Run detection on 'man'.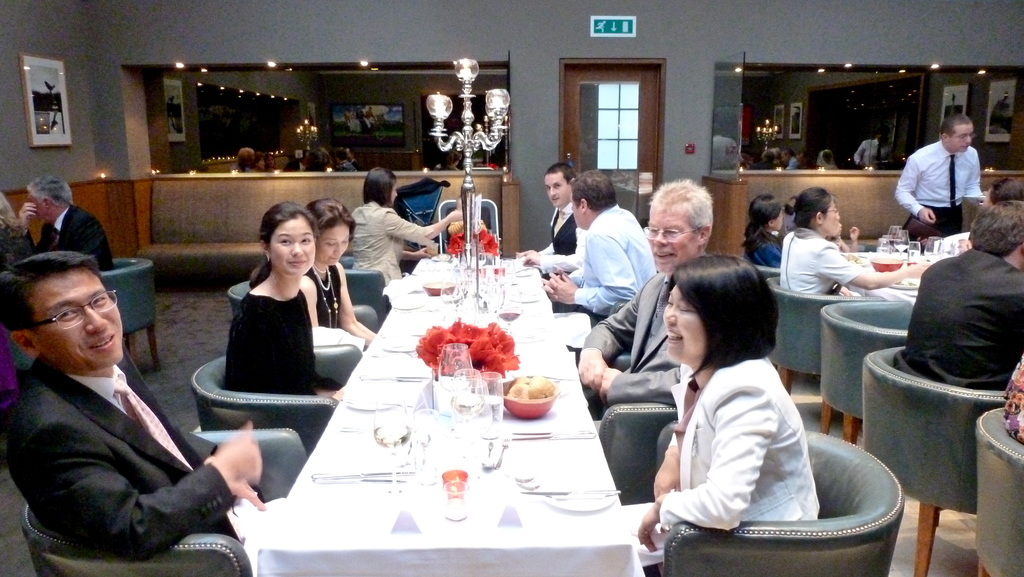
Result: (890,112,986,240).
